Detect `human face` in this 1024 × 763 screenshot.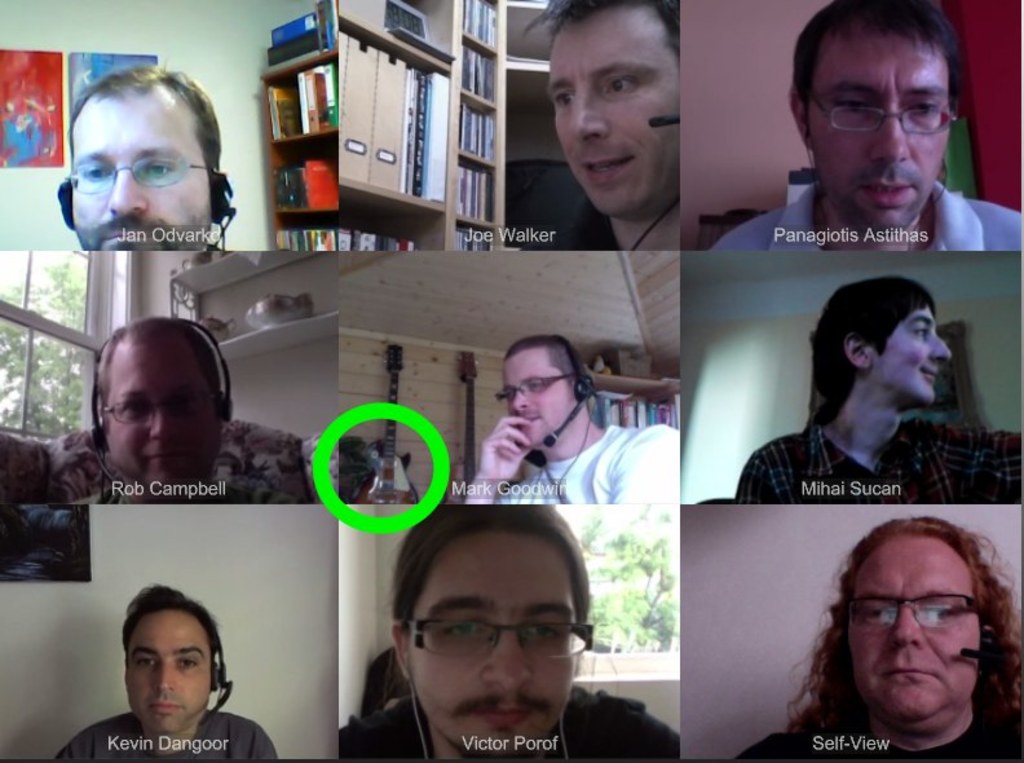
Detection: {"x1": 844, "y1": 535, "x2": 976, "y2": 728}.
